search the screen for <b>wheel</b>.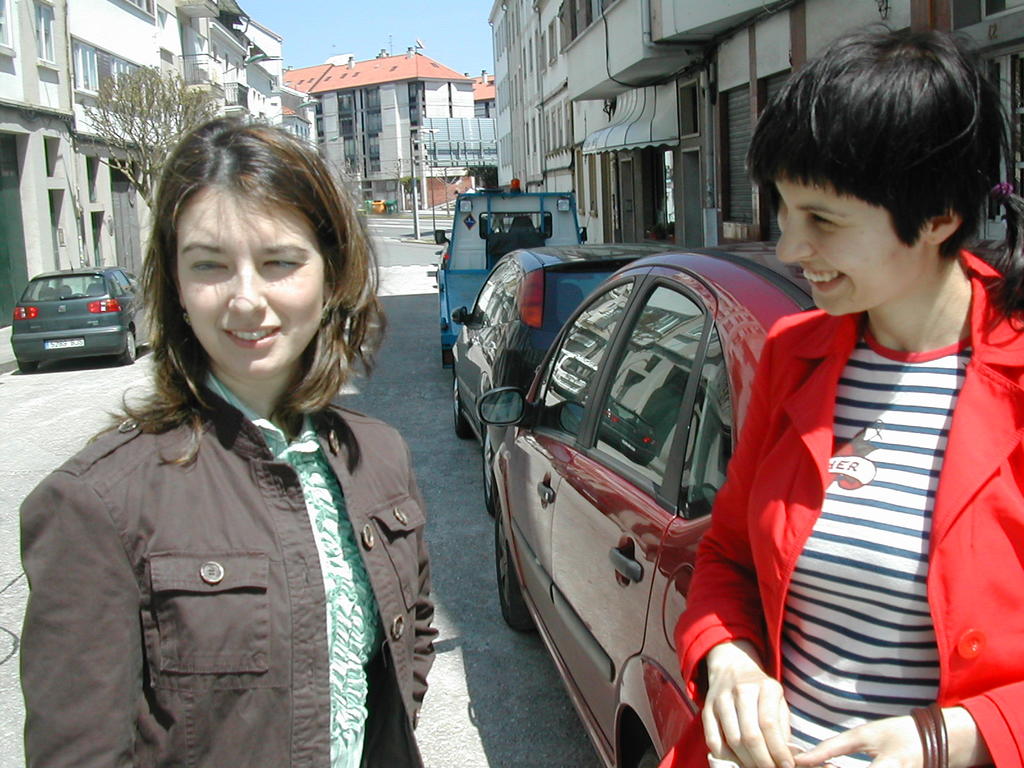
Found at box=[114, 328, 136, 364].
